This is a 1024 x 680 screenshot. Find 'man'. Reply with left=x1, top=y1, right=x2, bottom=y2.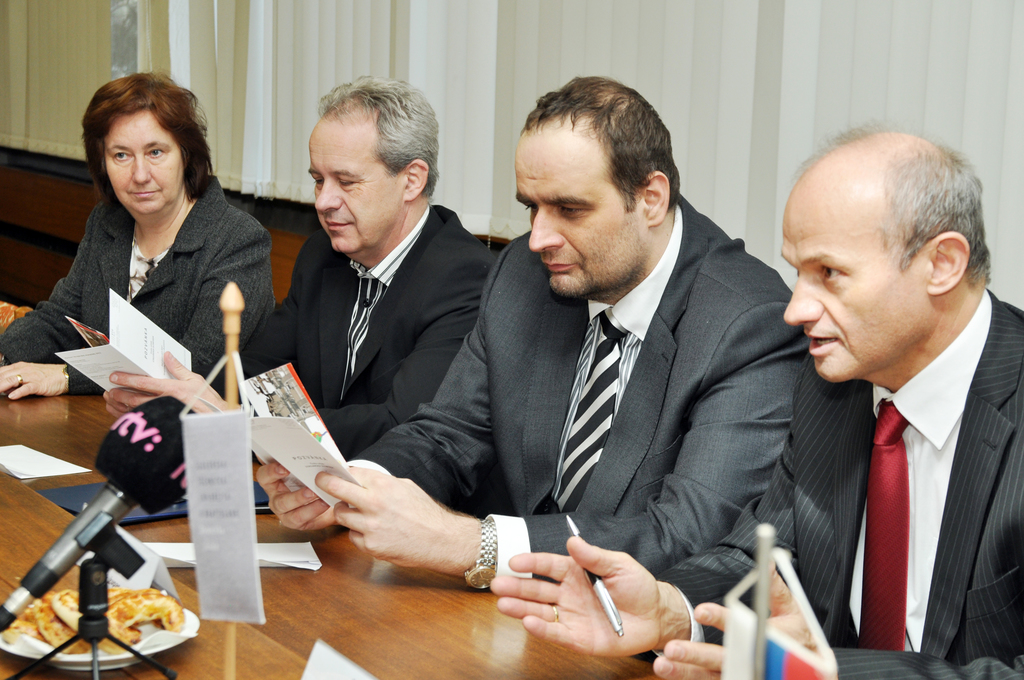
left=101, top=69, right=500, bottom=449.
